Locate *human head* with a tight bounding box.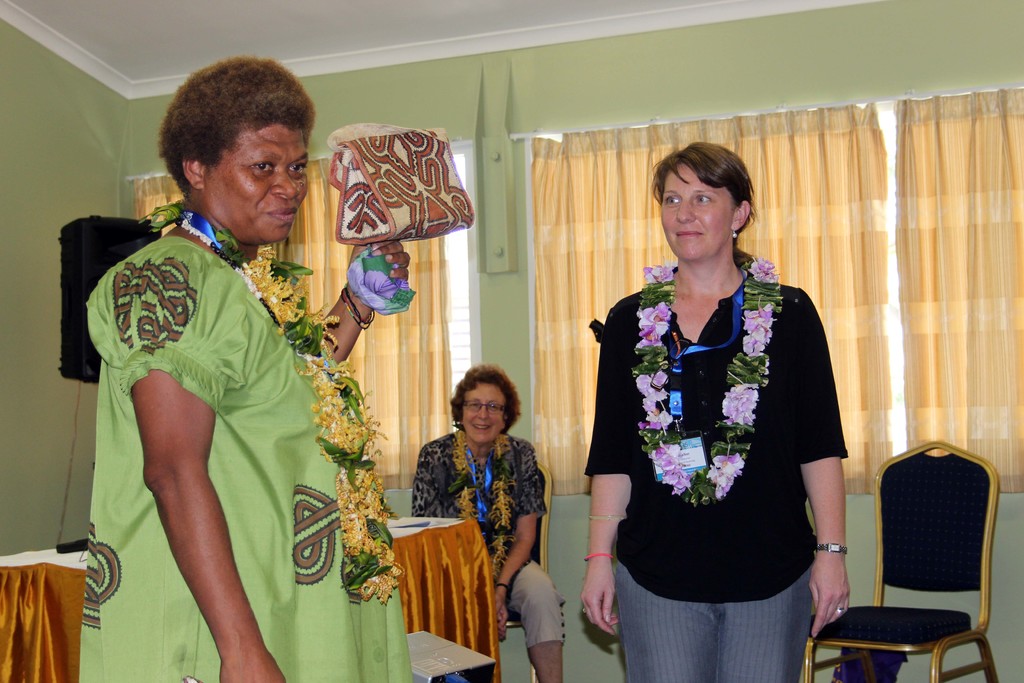
detection(156, 51, 320, 247).
